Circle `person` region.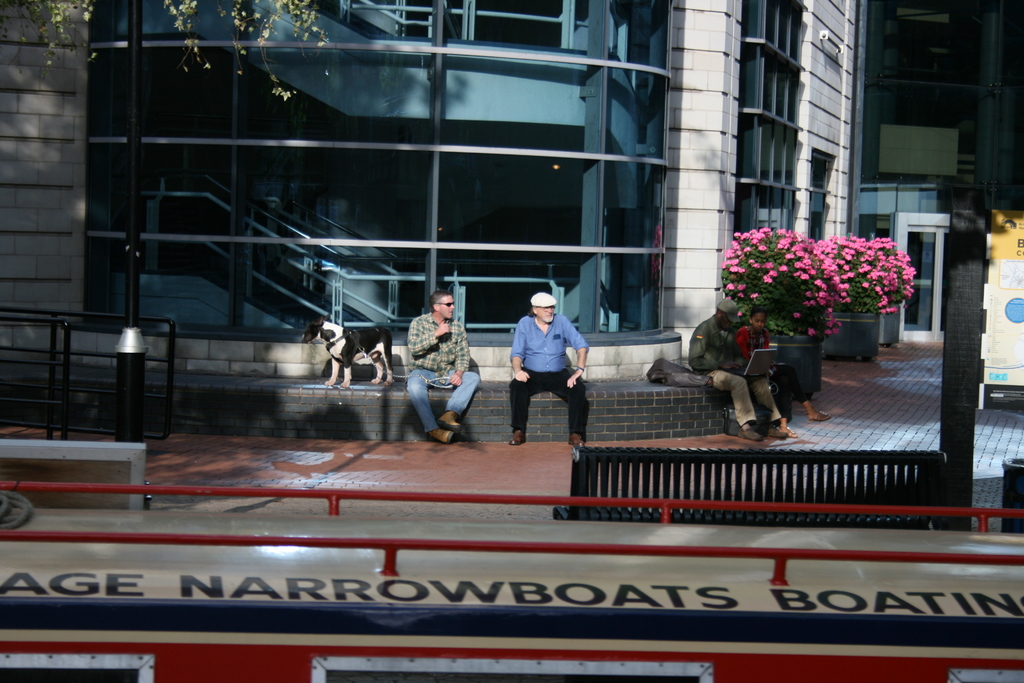
Region: (x1=739, y1=304, x2=787, y2=389).
